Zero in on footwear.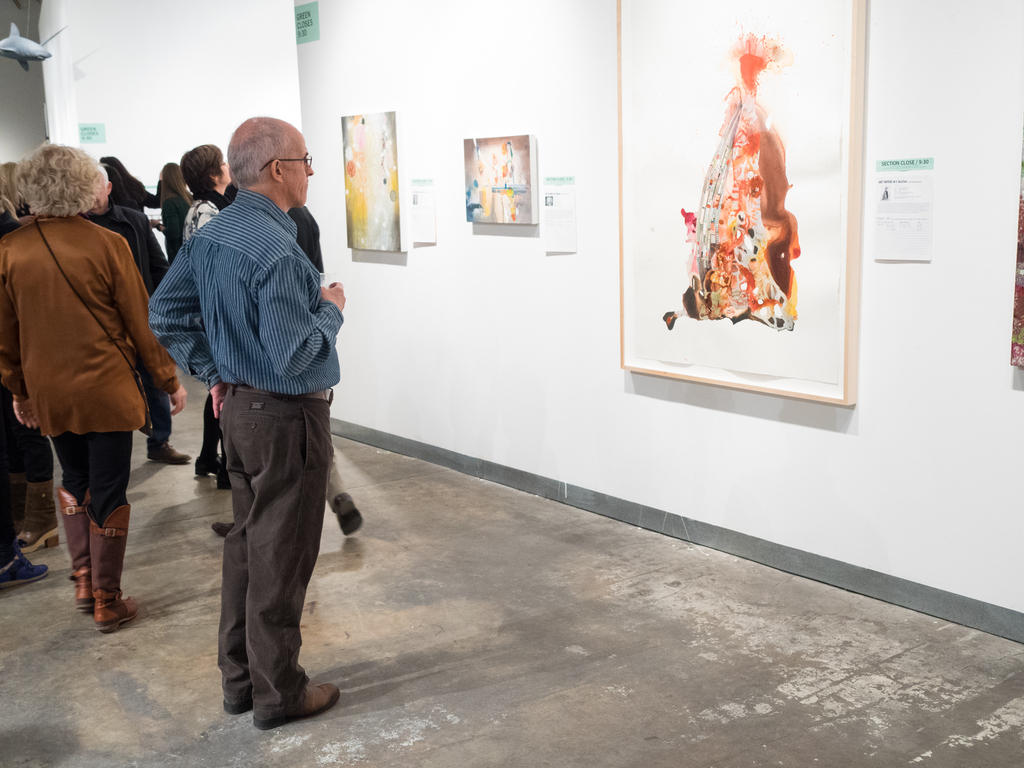
Zeroed in: <bbox>146, 434, 193, 461</bbox>.
